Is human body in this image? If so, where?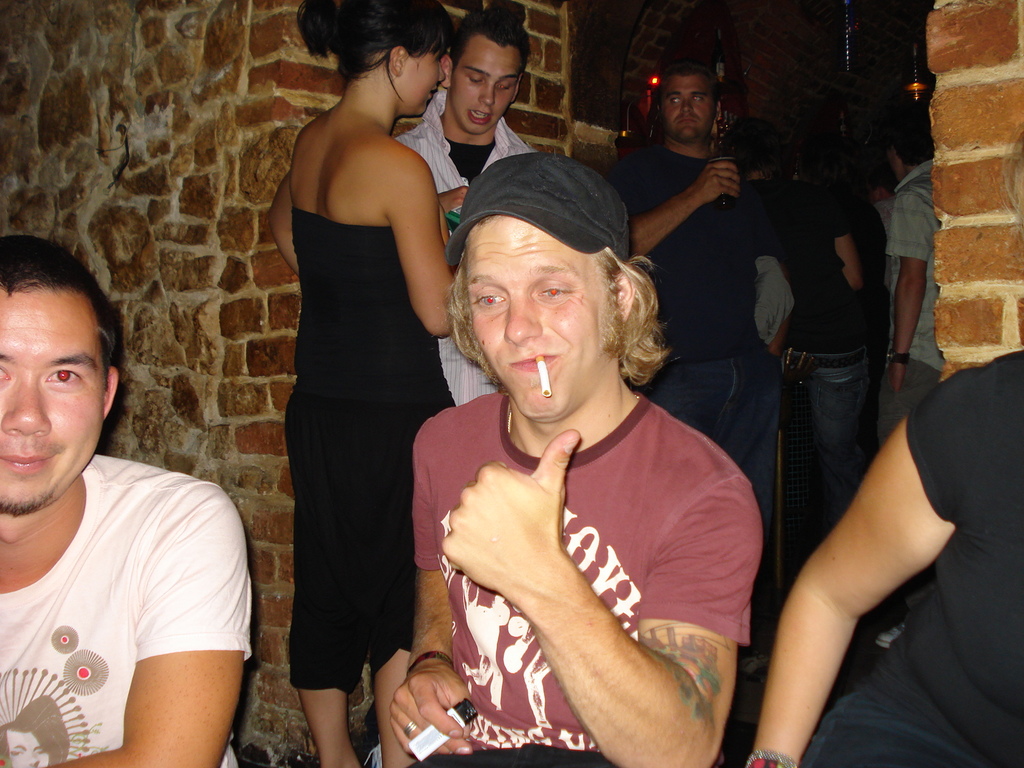
Yes, at l=781, t=164, r=900, b=555.
